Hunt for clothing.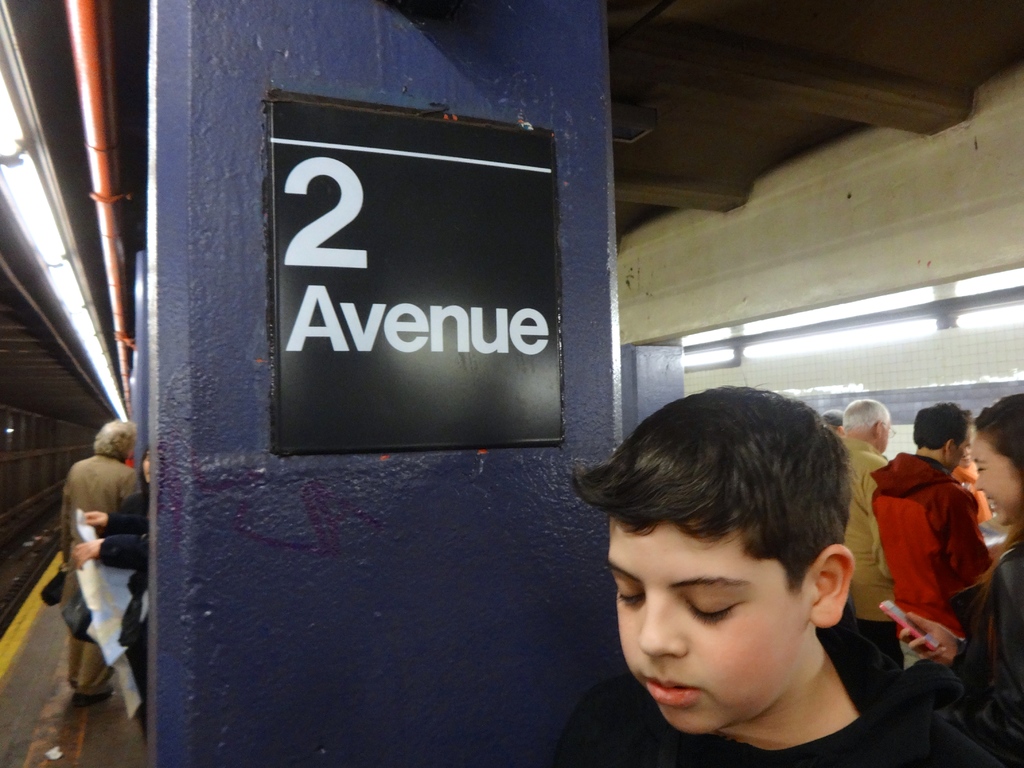
Hunted down at pyautogui.locateOnScreen(879, 436, 996, 696).
